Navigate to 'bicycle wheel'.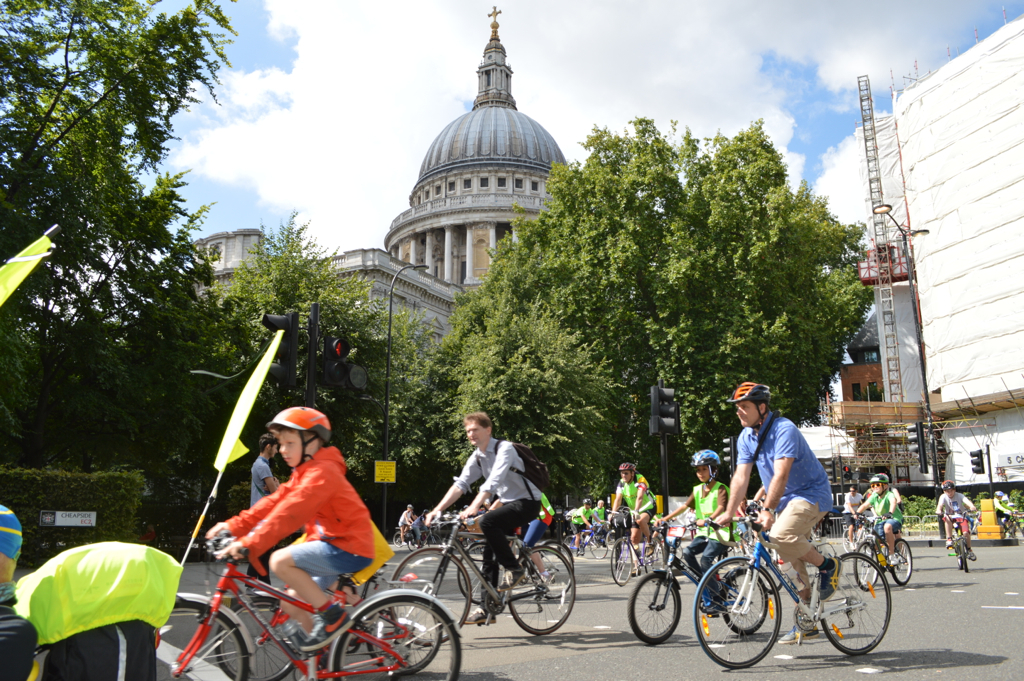
Navigation target: 386/542/476/649.
